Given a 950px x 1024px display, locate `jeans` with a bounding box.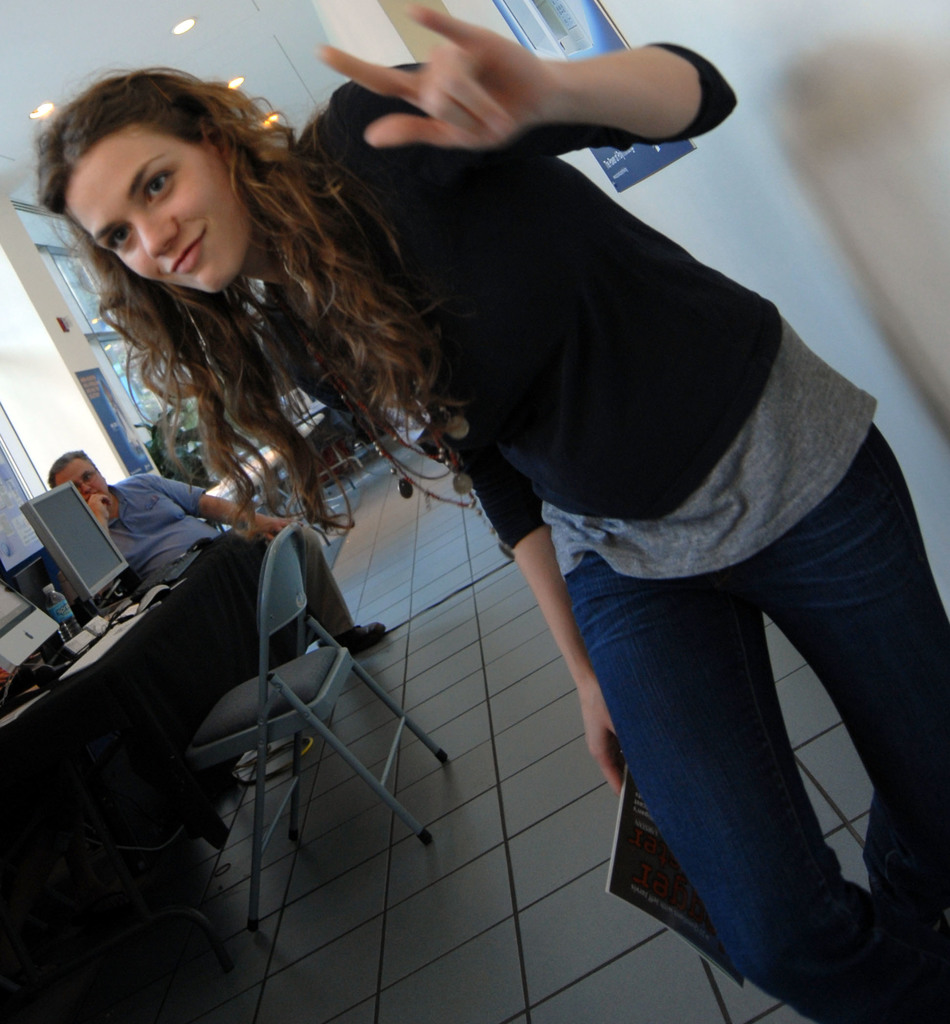
Located: (566, 424, 949, 1023).
